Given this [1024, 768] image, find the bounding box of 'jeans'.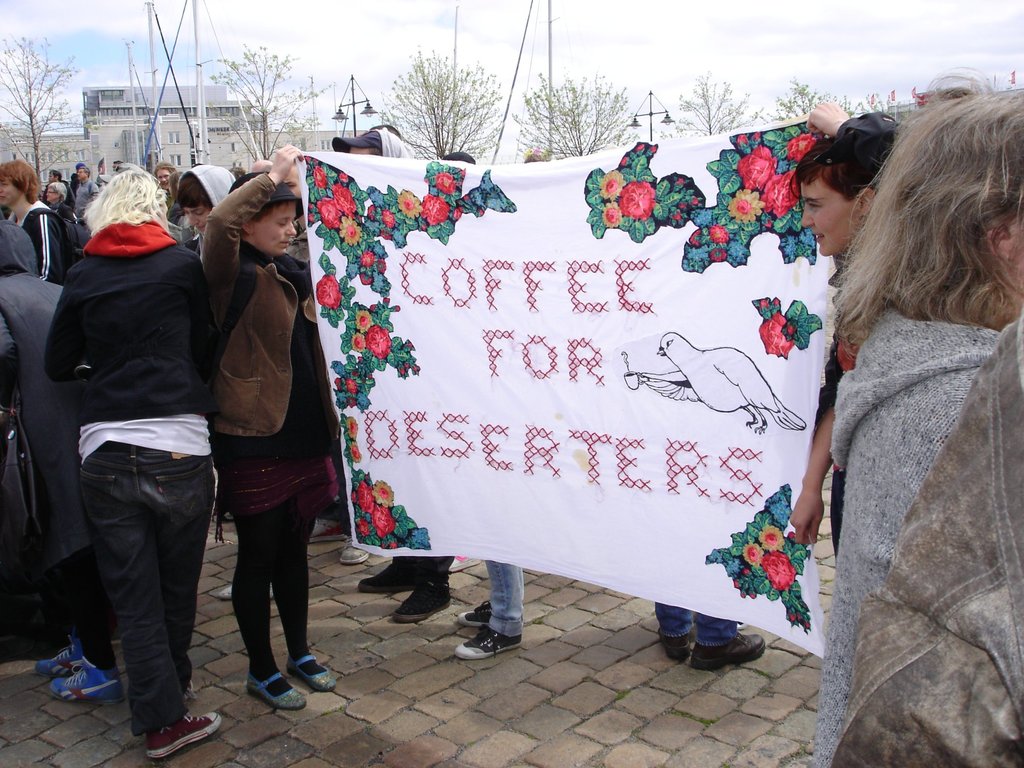
<box>486,558,522,640</box>.
